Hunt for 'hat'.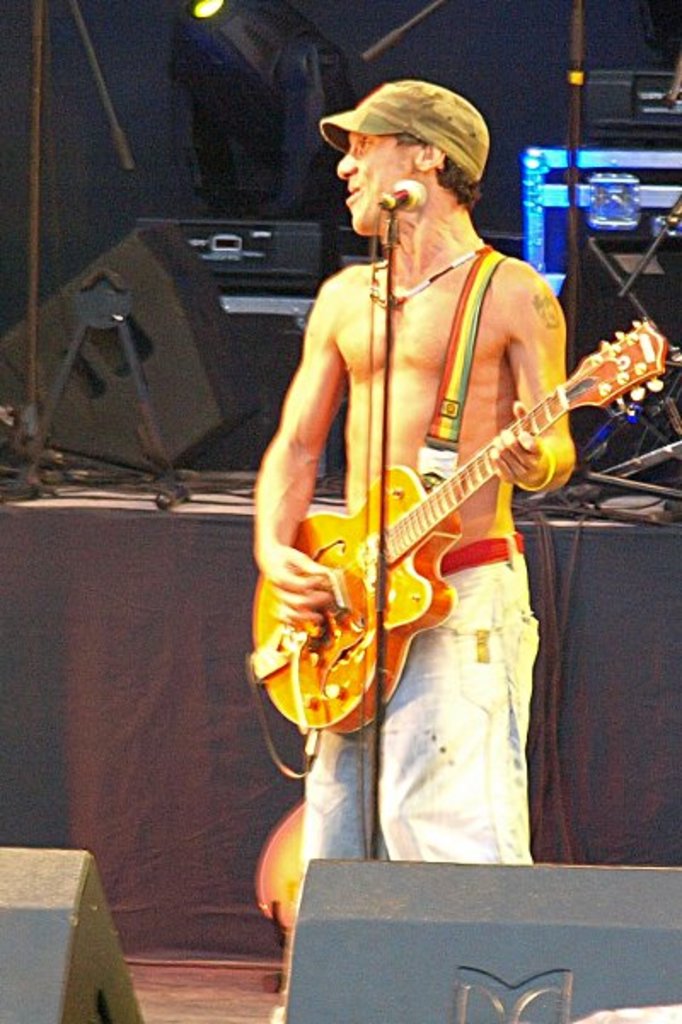
Hunted down at rect(322, 77, 489, 181).
